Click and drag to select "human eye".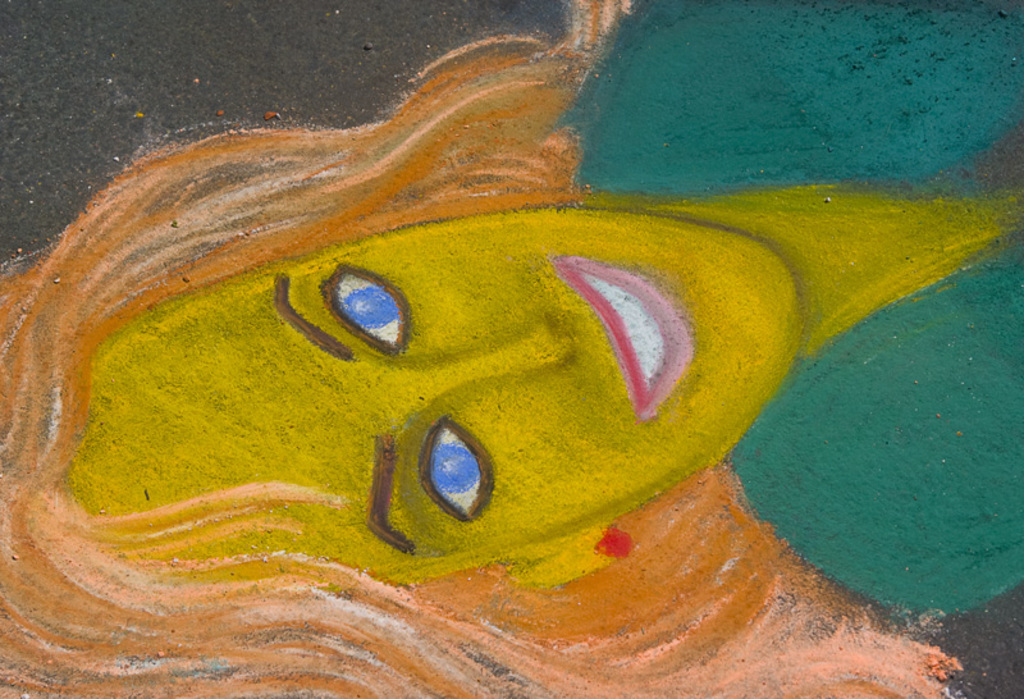
Selection: left=410, top=408, right=507, bottom=527.
